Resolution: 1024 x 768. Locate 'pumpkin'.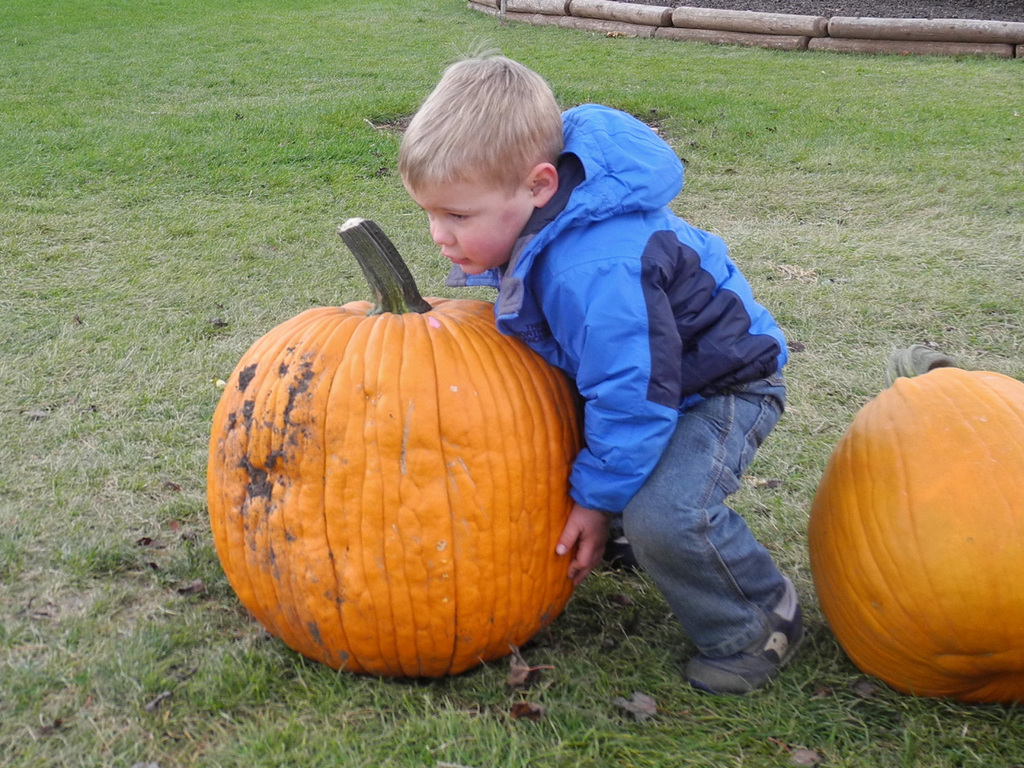
[806, 363, 1023, 707].
